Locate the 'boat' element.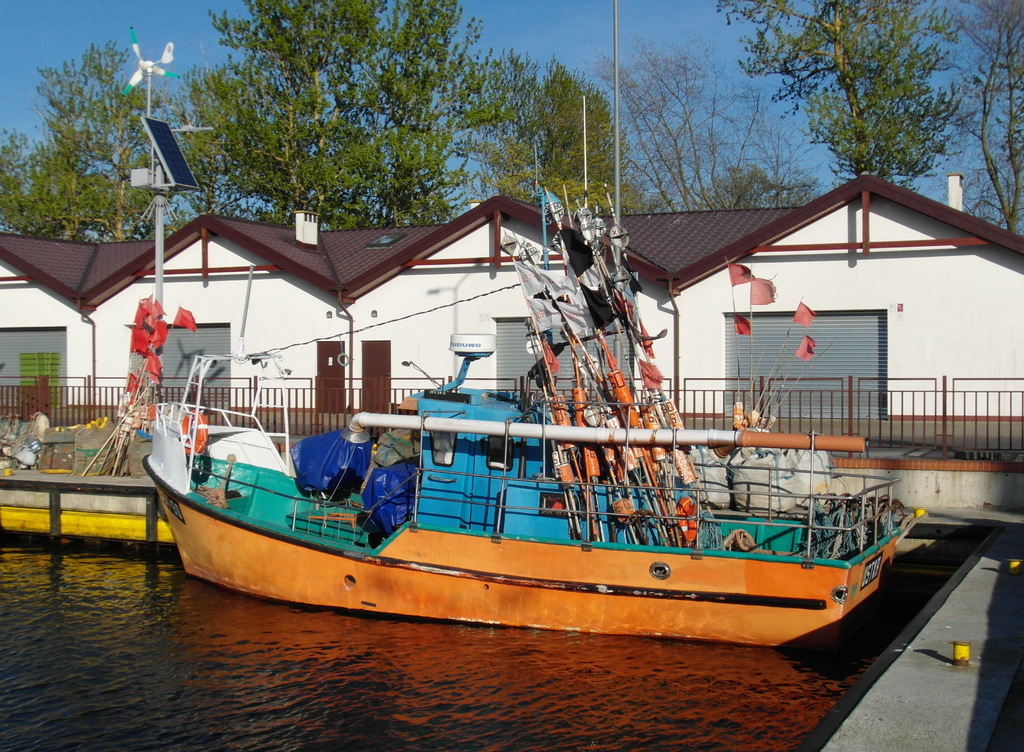
Element bbox: (x1=140, y1=237, x2=900, y2=646).
